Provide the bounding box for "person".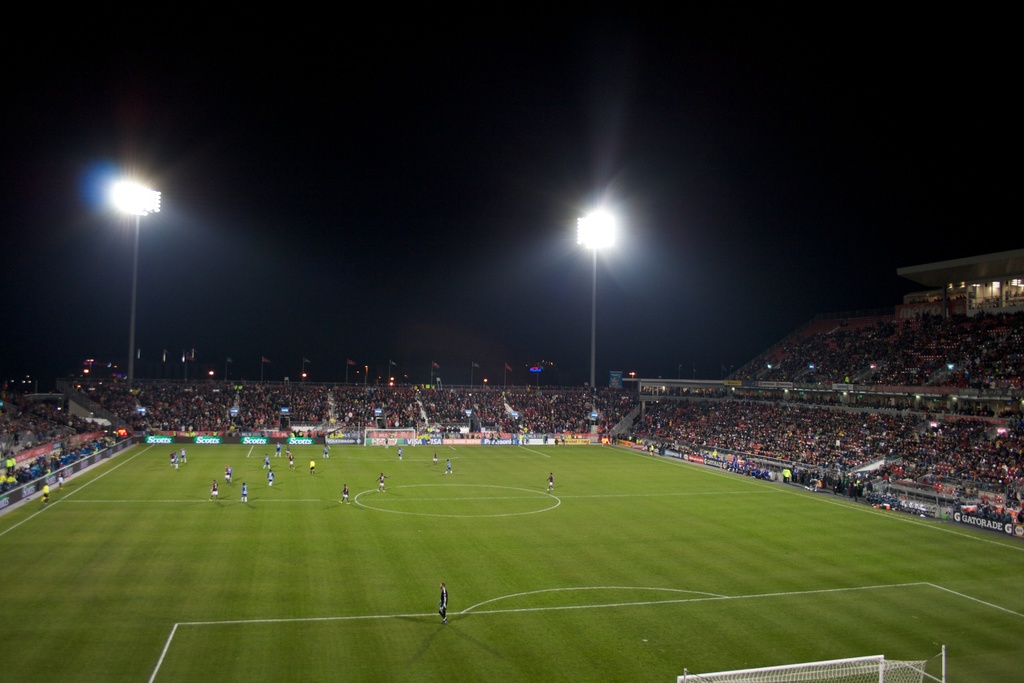
433, 453, 437, 466.
